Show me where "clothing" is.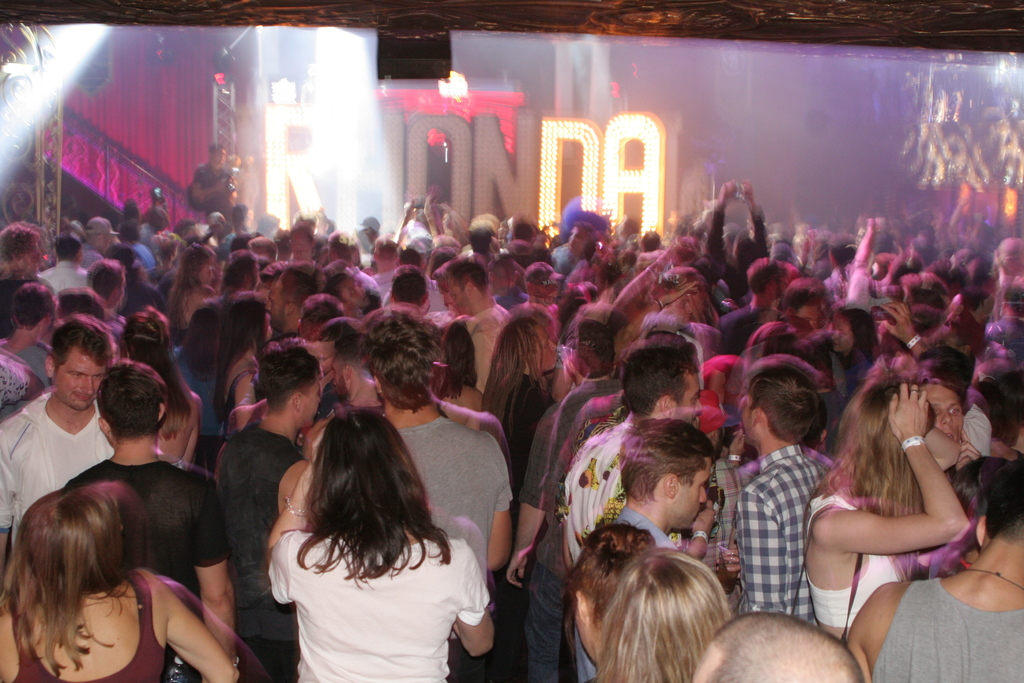
"clothing" is at [67,456,232,682].
